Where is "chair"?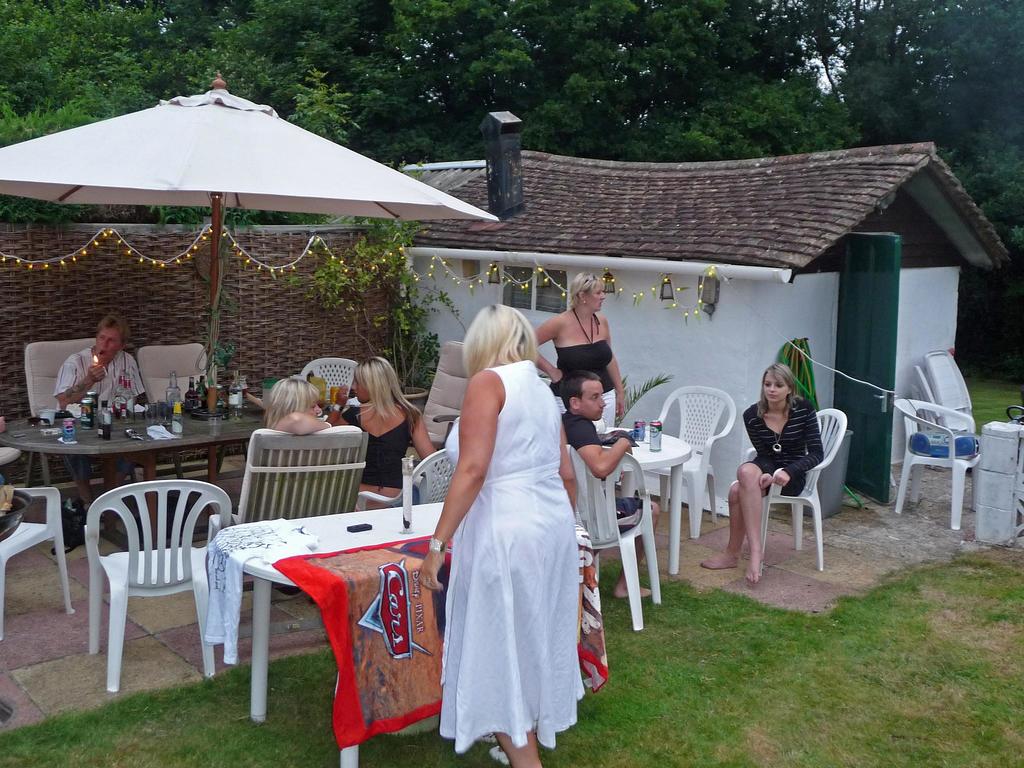
bbox(303, 352, 371, 402).
